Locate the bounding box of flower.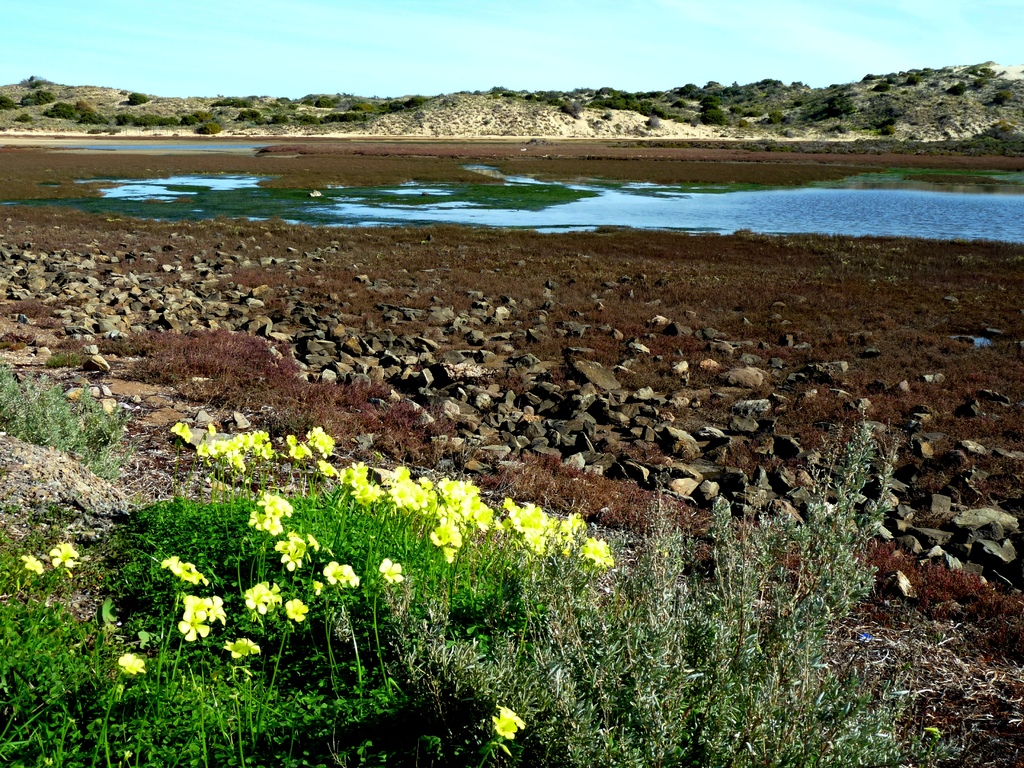
Bounding box: {"x1": 320, "y1": 561, "x2": 358, "y2": 580}.
